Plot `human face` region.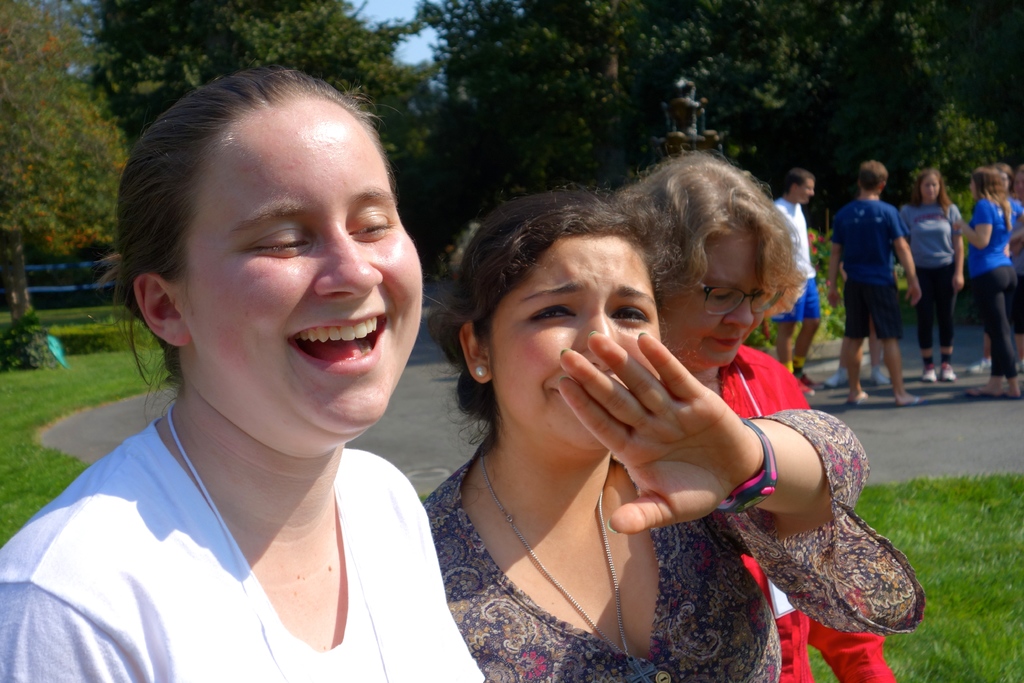
Plotted at {"x1": 968, "y1": 176, "x2": 978, "y2": 193}.
